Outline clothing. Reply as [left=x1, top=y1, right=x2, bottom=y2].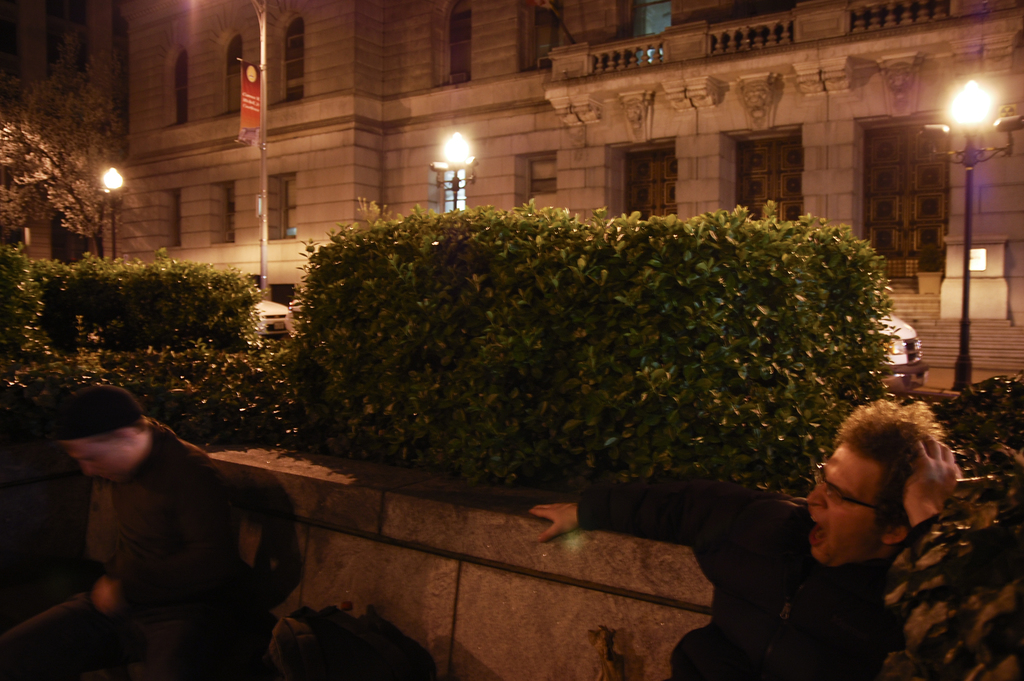
[left=566, top=438, right=964, bottom=664].
